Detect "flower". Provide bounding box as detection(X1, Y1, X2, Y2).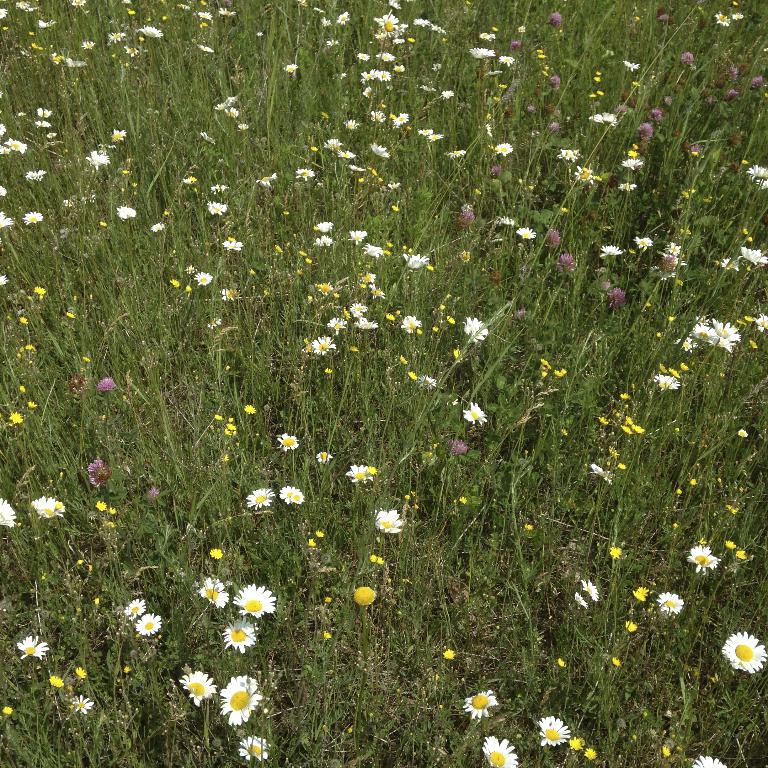
detection(27, 29, 35, 34).
